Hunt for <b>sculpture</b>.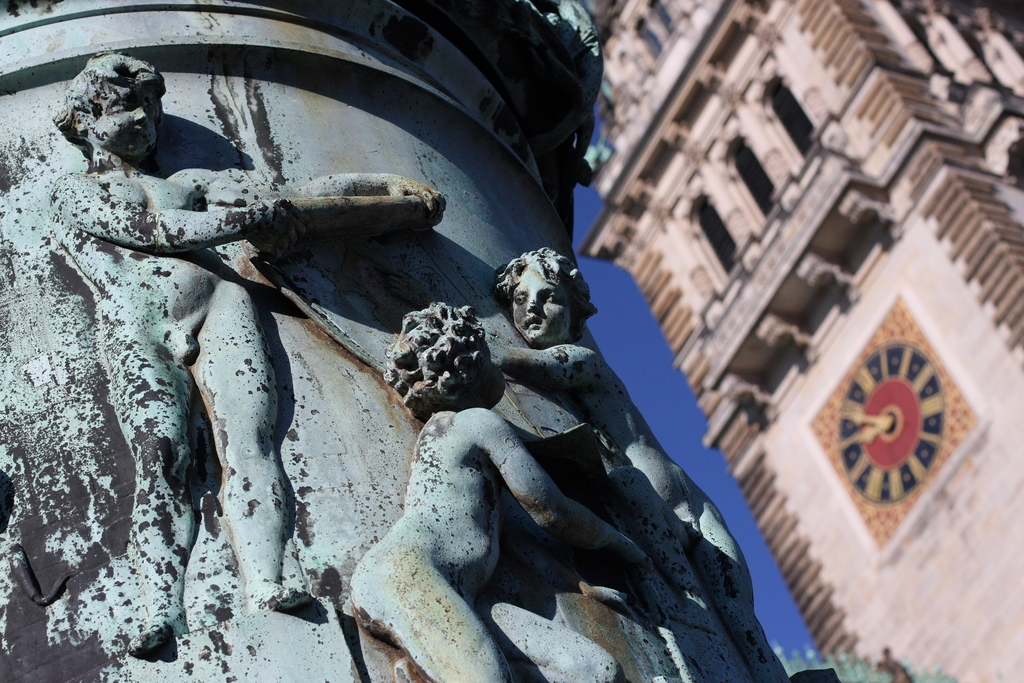
Hunted down at detection(488, 243, 813, 682).
